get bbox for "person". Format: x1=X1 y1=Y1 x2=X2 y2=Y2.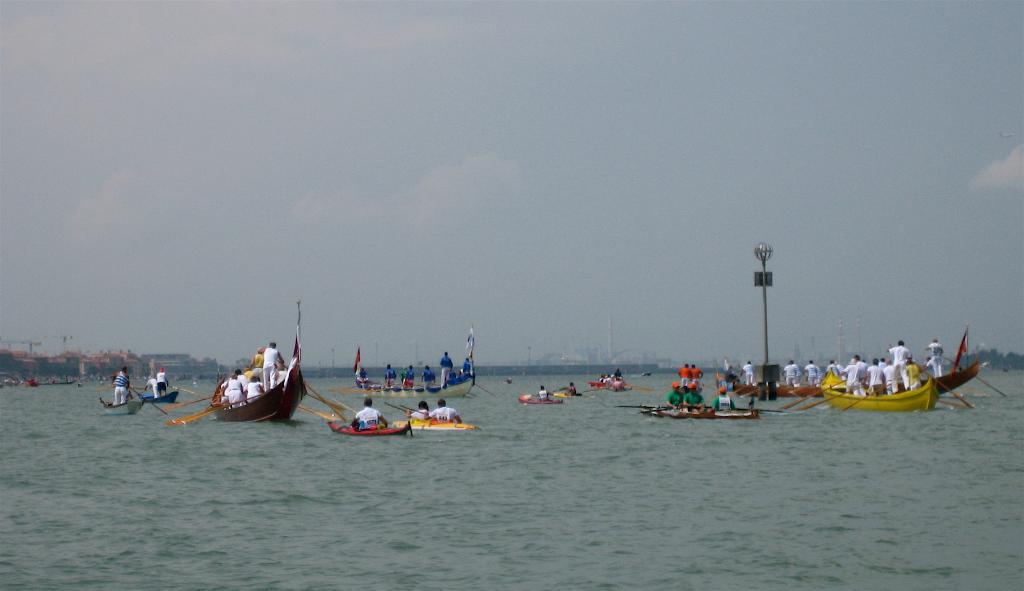
x1=354 y1=365 x2=369 y2=386.
